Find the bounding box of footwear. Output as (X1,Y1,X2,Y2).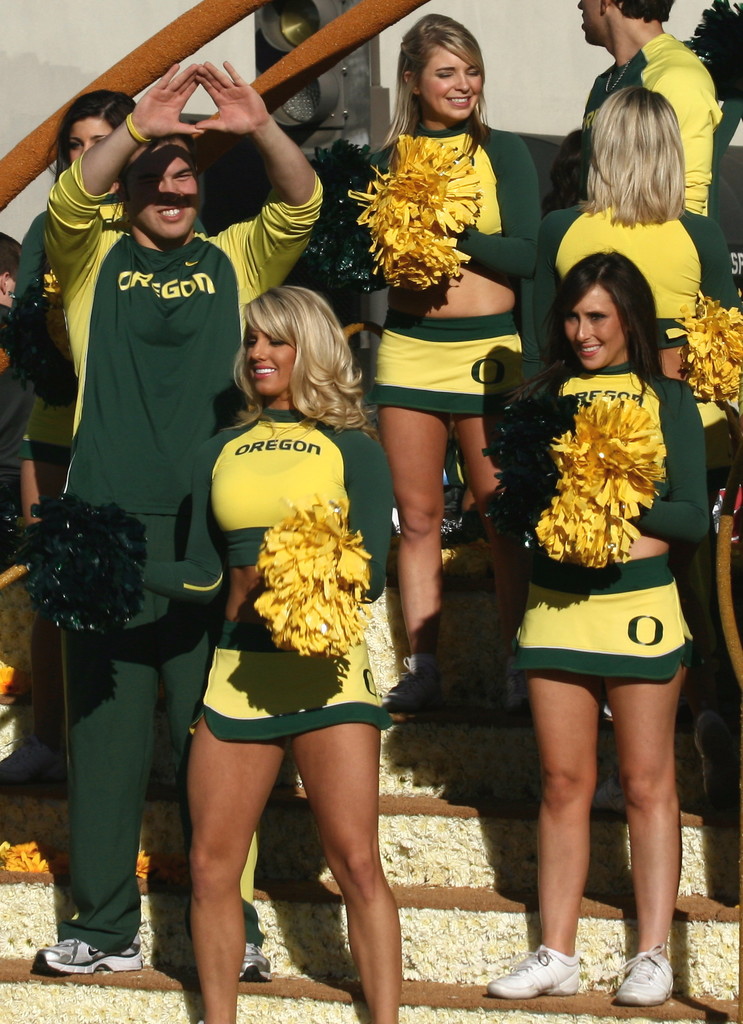
(234,941,279,982).
